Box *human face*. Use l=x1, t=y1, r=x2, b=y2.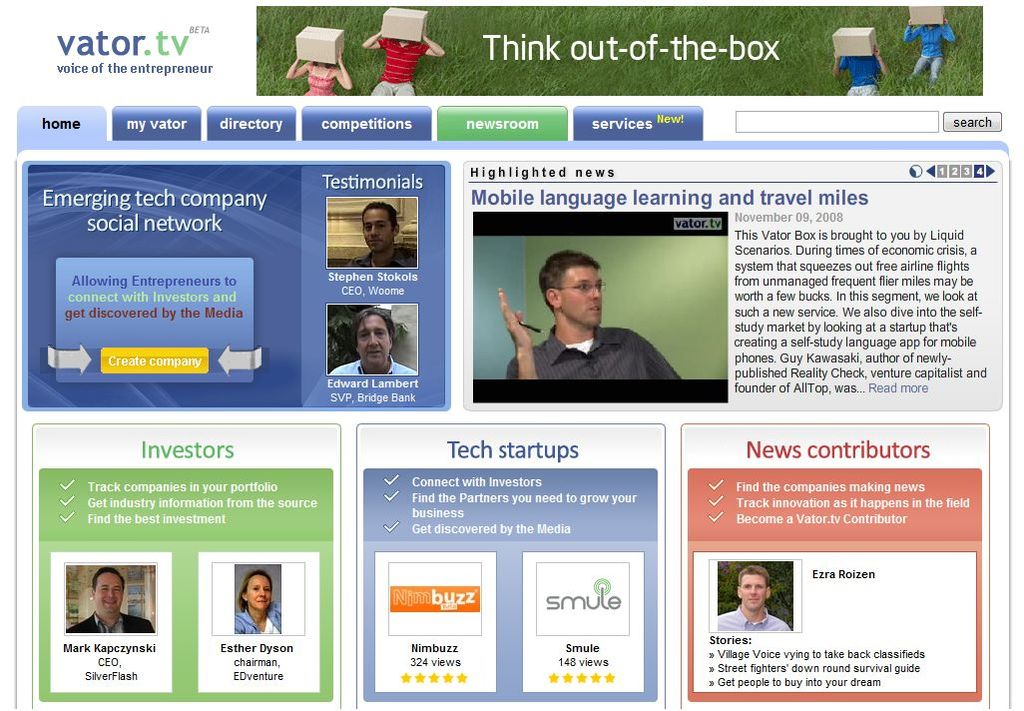
l=95, t=573, r=125, b=617.
